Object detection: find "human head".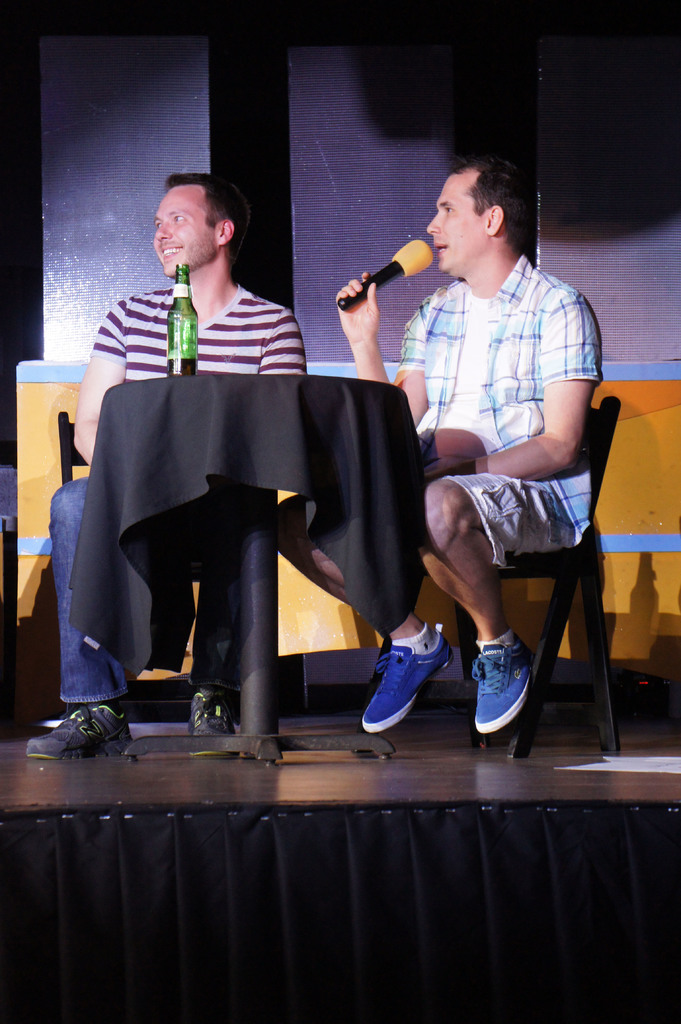
<box>138,159,254,266</box>.
